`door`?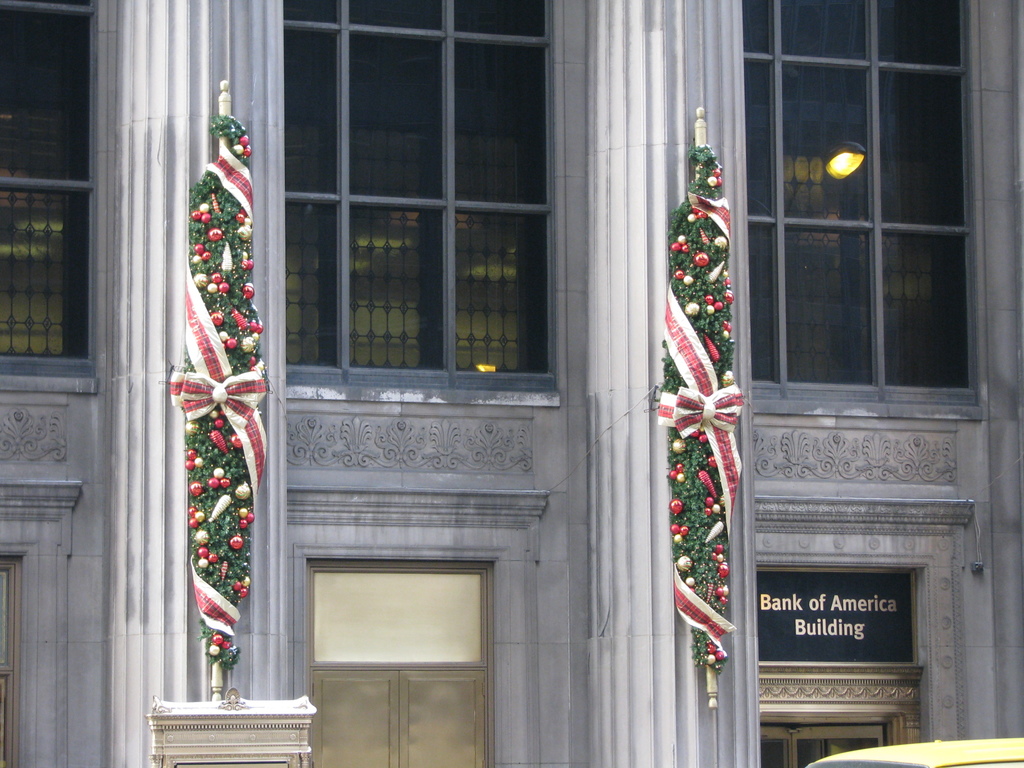
region(296, 495, 539, 767)
